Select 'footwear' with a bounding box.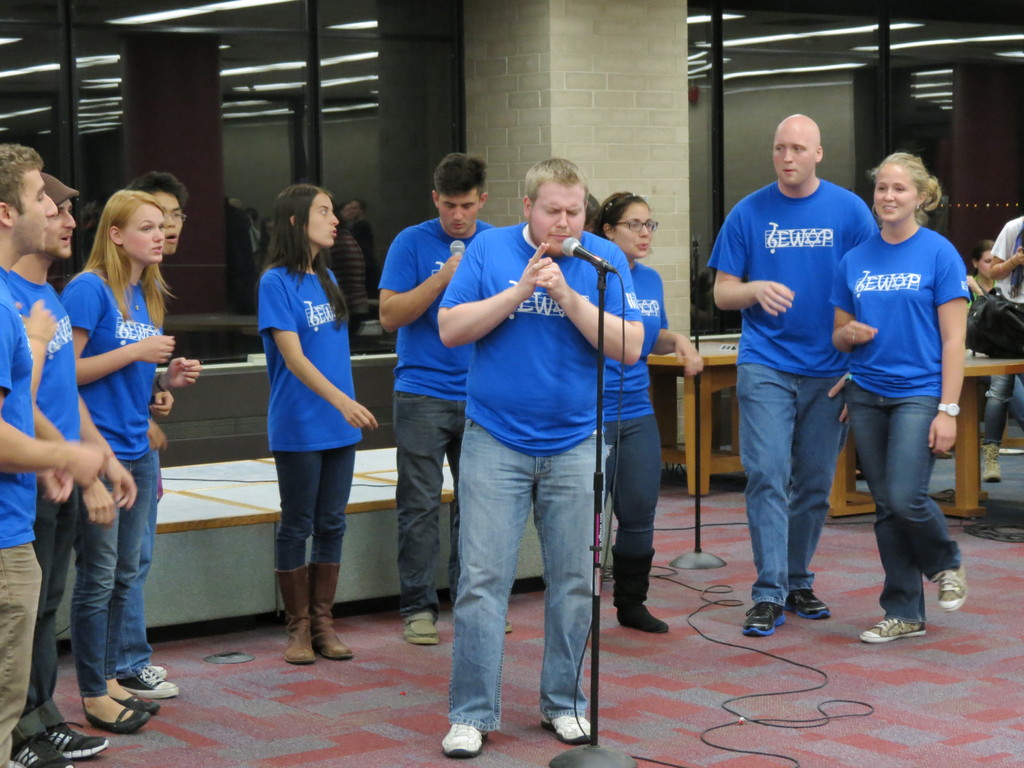
785:588:832:620.
